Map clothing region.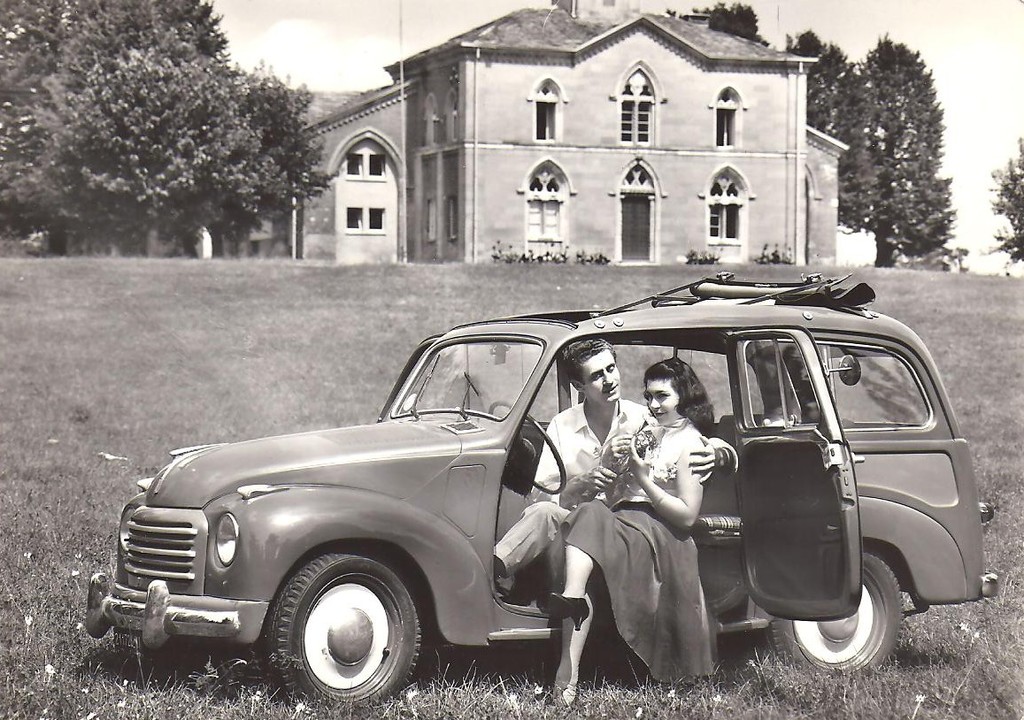
Mapped to {"left": 489, "top": 395, "right": 738, "bottom": 591}.
